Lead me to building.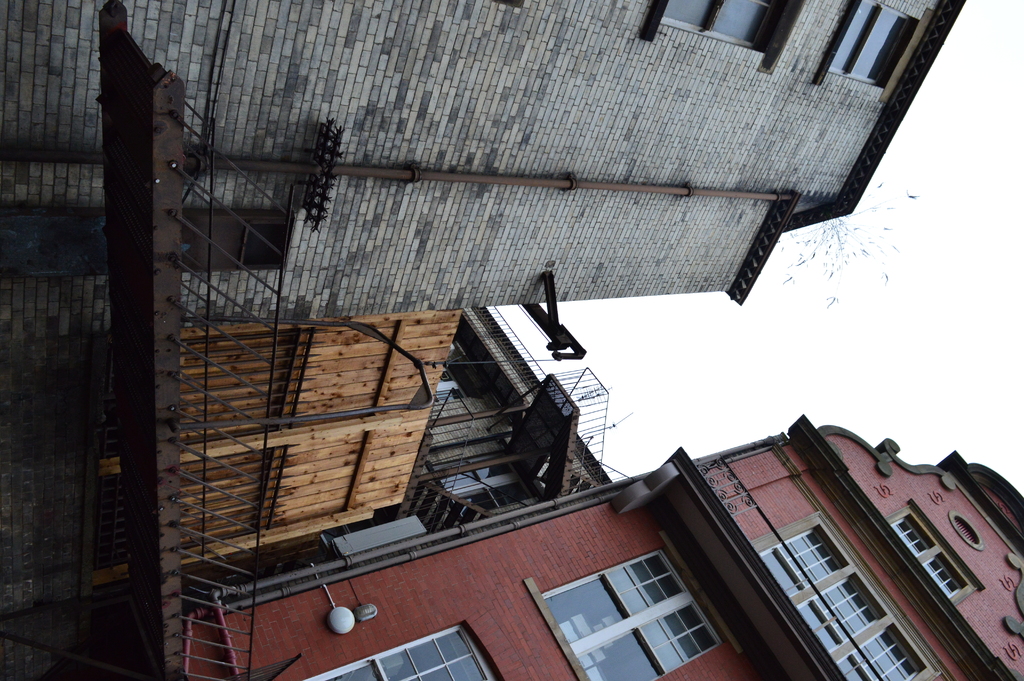
Lead to box=[186, 416, 1023, 680].
